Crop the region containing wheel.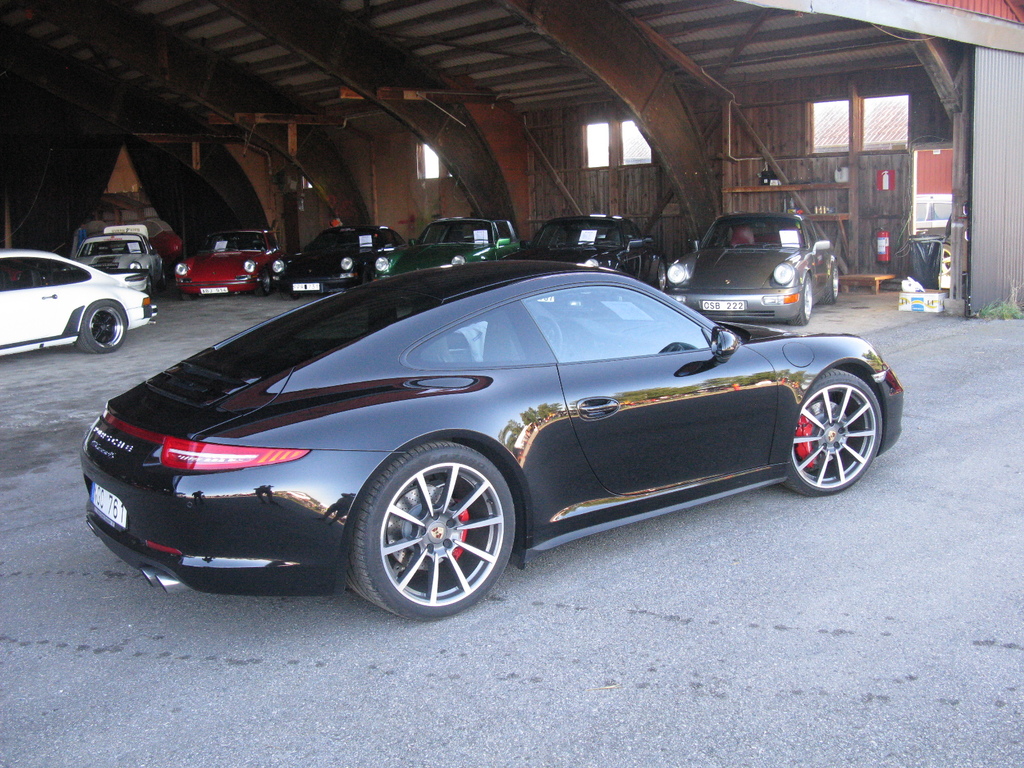
Crop region: 826, 260, 842, 304.
